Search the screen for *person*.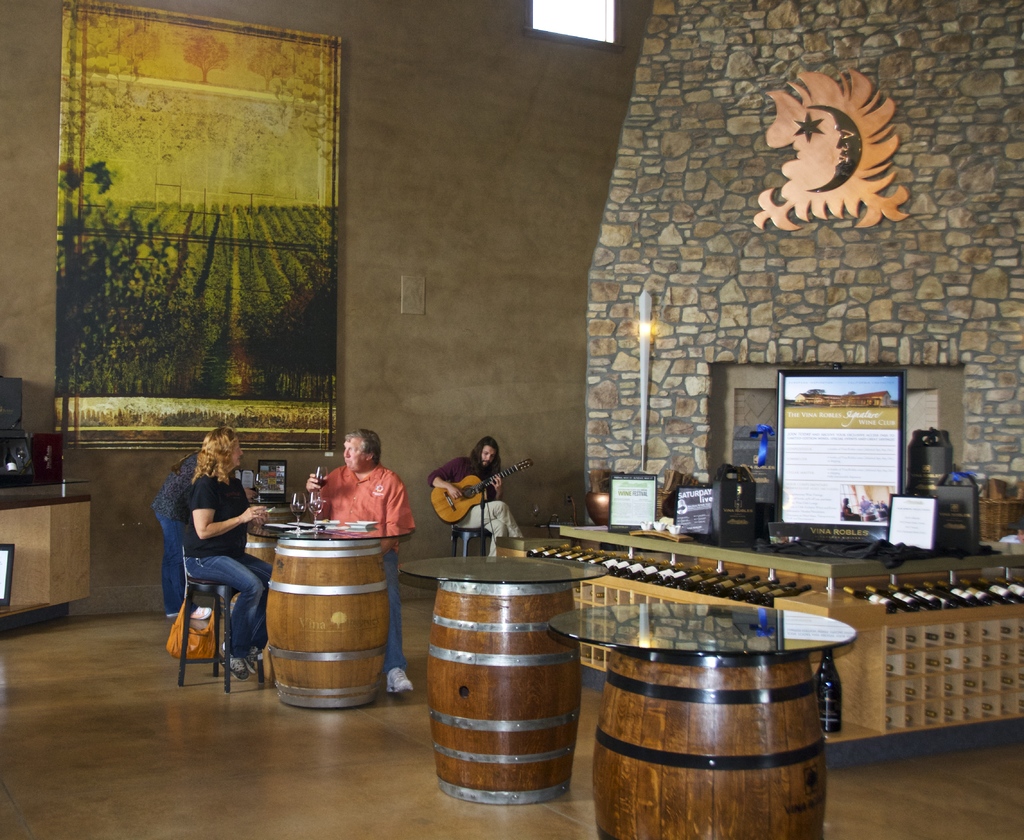
Found at (x1=182, y1=423, x2=268, y2=679).
